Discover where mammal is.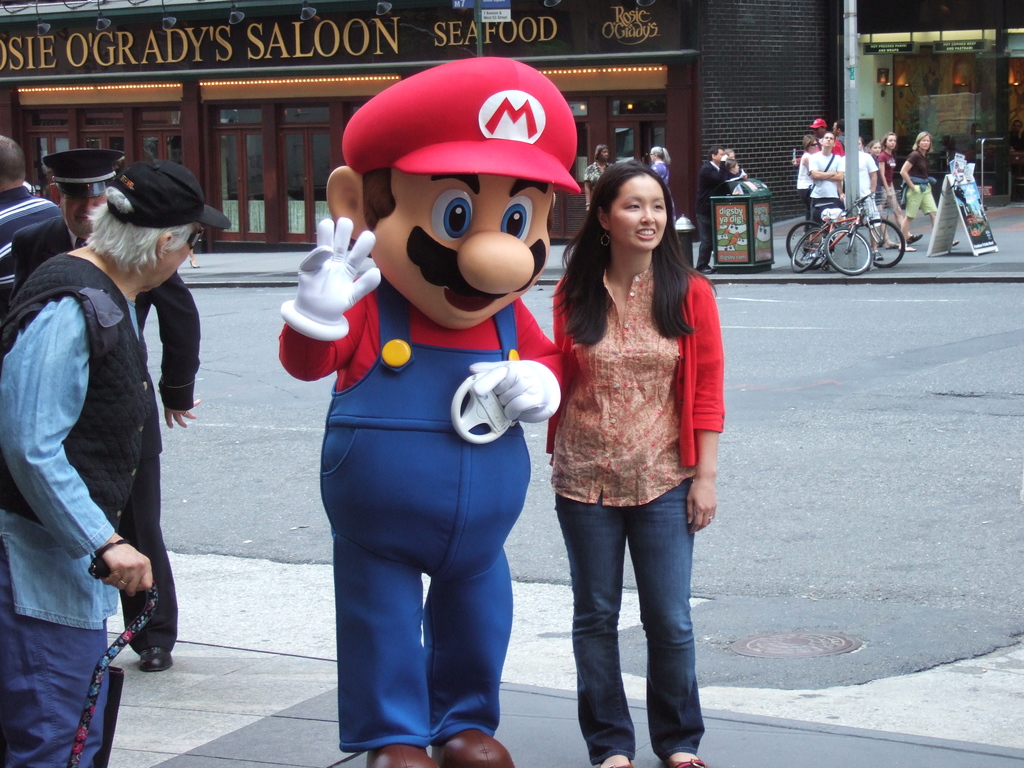
Discovered at rect(0, 130, 58, 308).
